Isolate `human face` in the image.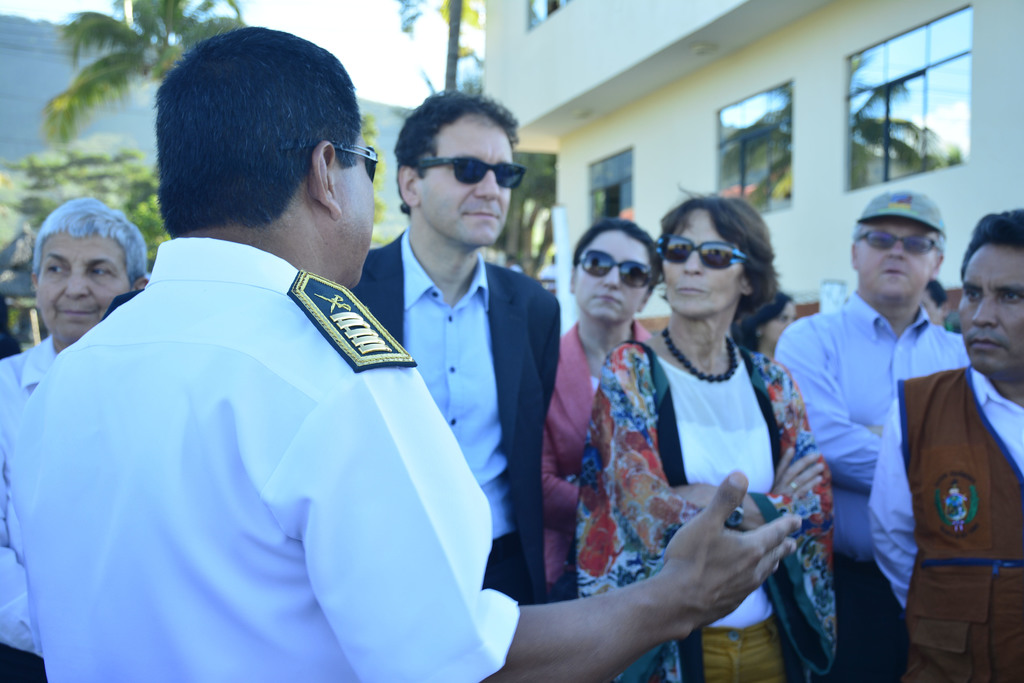
Isolated region: 417, 115, 516, 247.
